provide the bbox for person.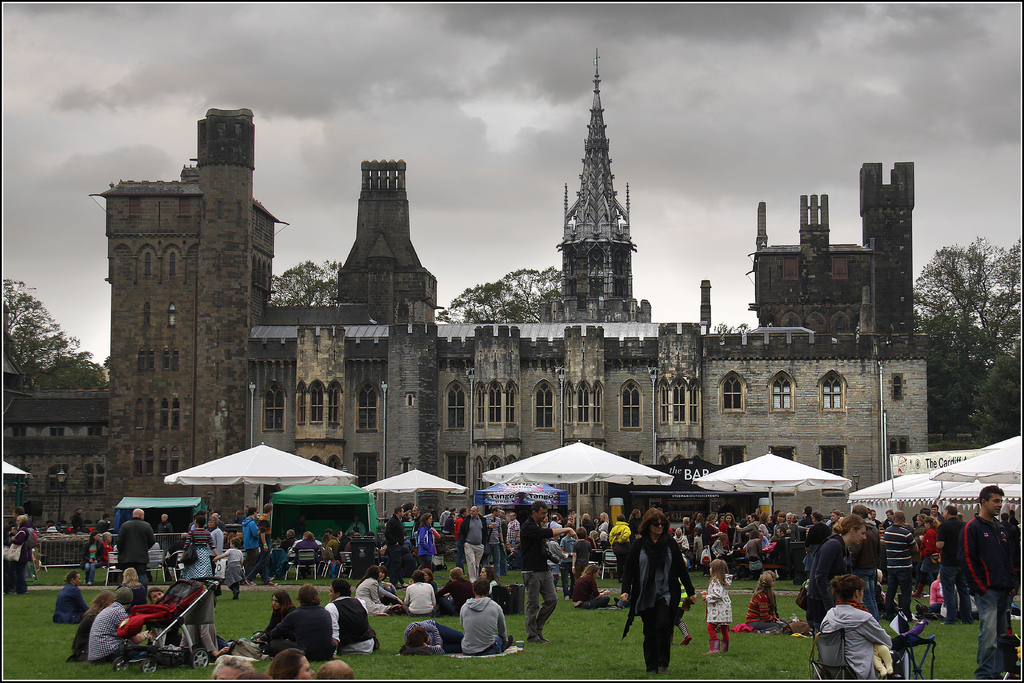
region(403, 572, 442, 611).
